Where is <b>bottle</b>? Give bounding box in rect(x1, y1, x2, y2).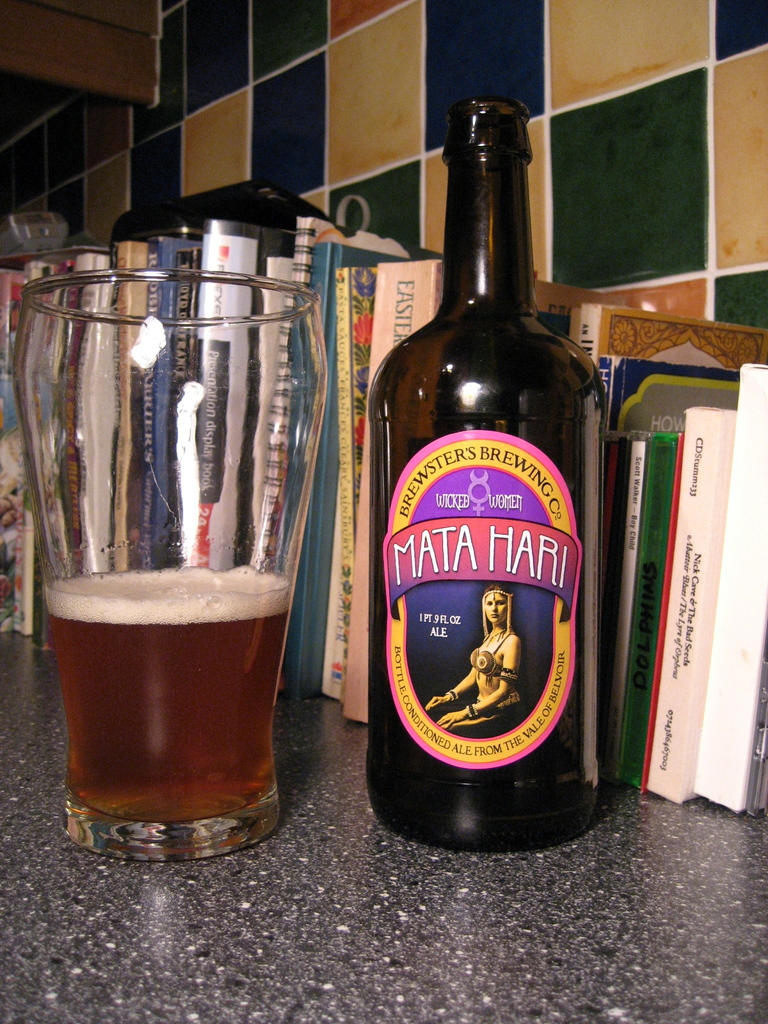
rect(364, 94, 622, 857).
